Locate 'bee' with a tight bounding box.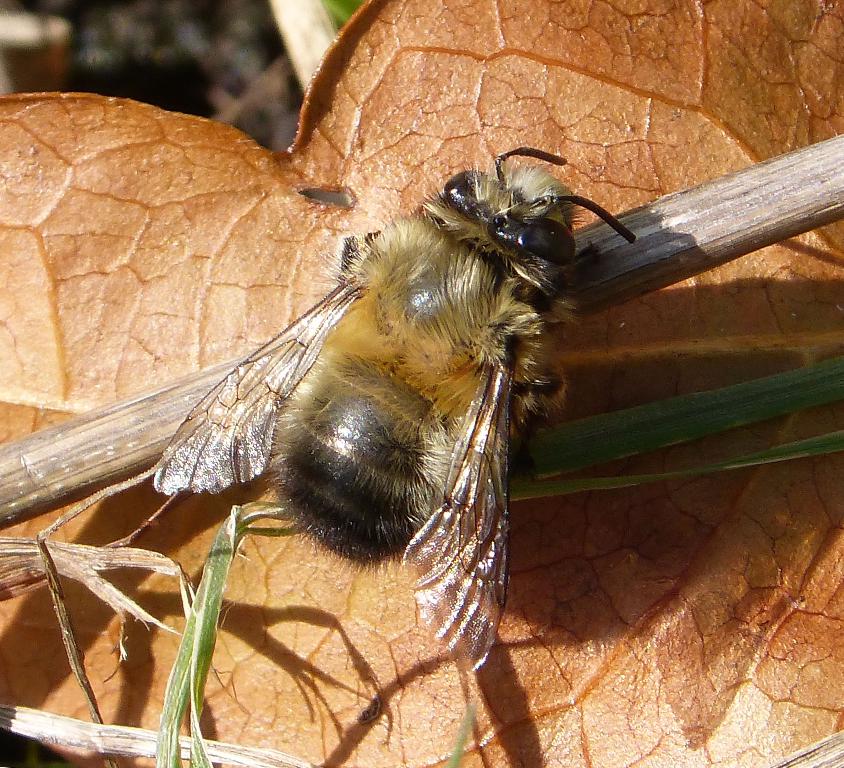
[x1=124, y1=133, x2=586, y2=695].
